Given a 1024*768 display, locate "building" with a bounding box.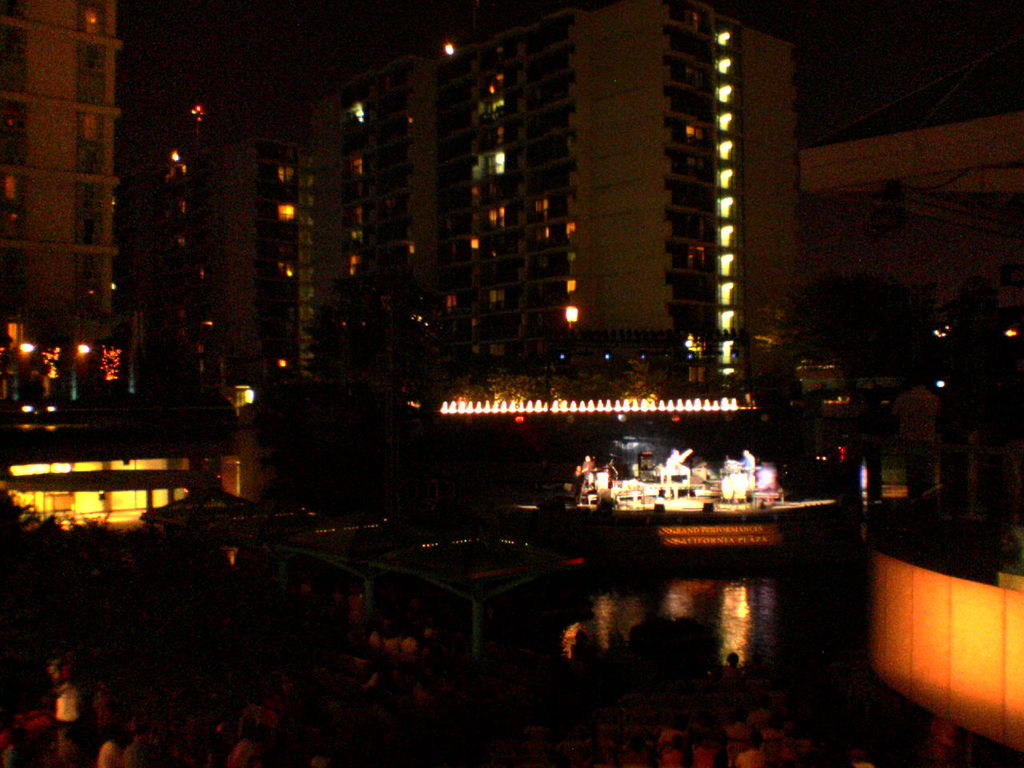
Located: (left=0, top=0, right=123, bottom=401).
